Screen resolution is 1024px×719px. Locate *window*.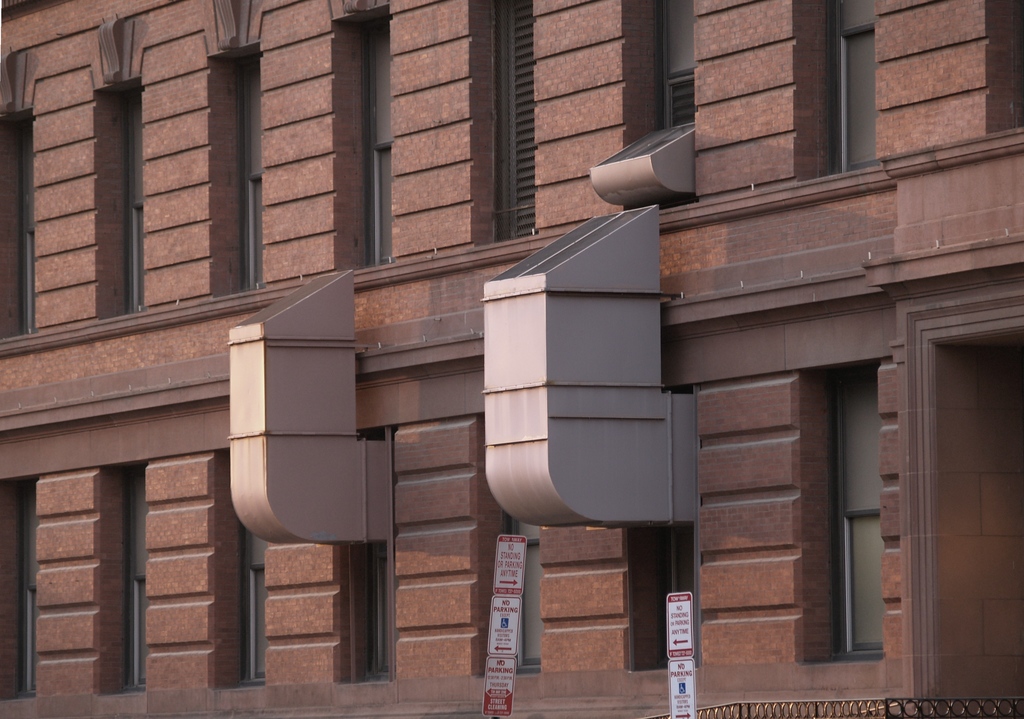
bbox=(0, 474, 38, 702).
